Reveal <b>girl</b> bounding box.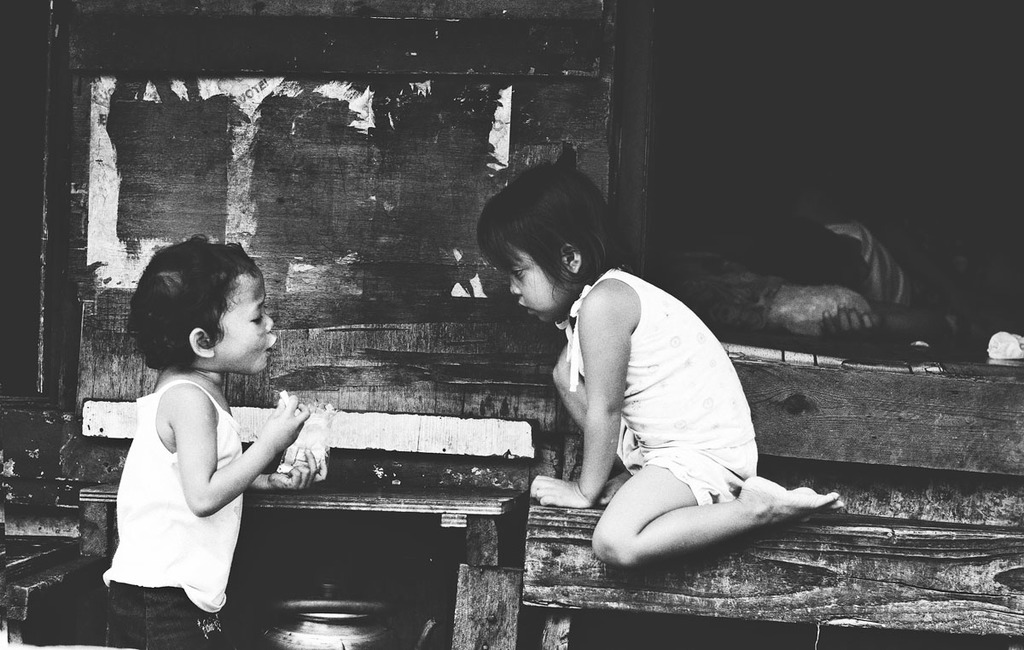
Revealed: {"left": 102, "top": 233, "right": 329, "bottom": 649}.
